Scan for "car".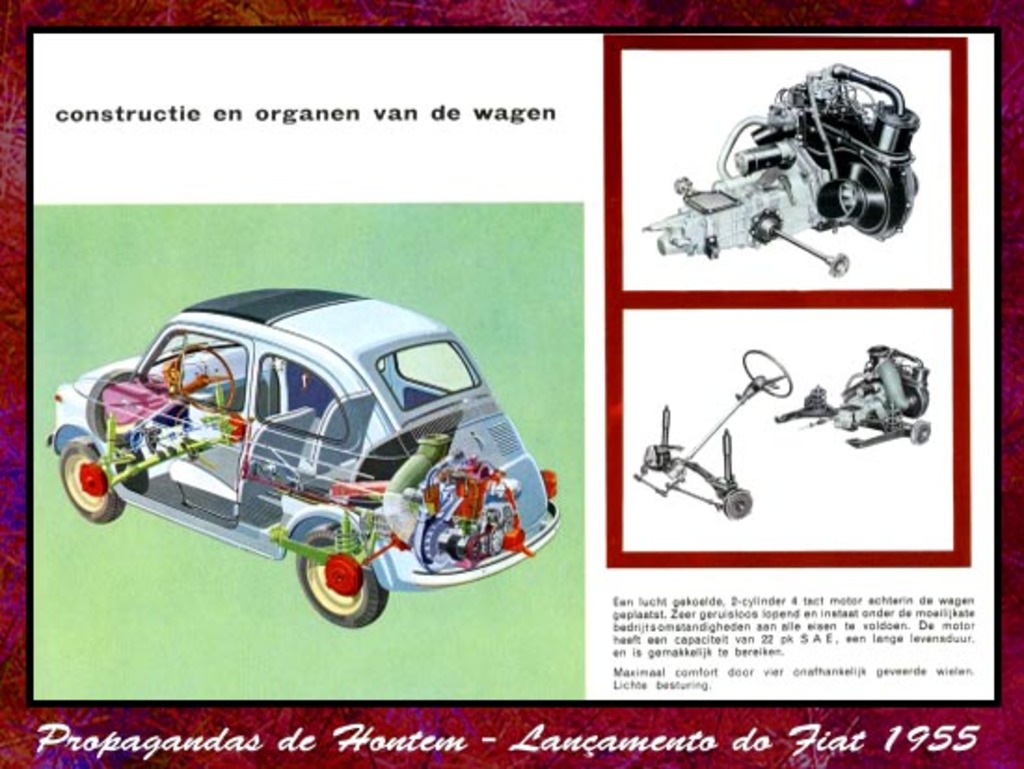
Scan result: left=58, top=281, right=575, bottom=622.
